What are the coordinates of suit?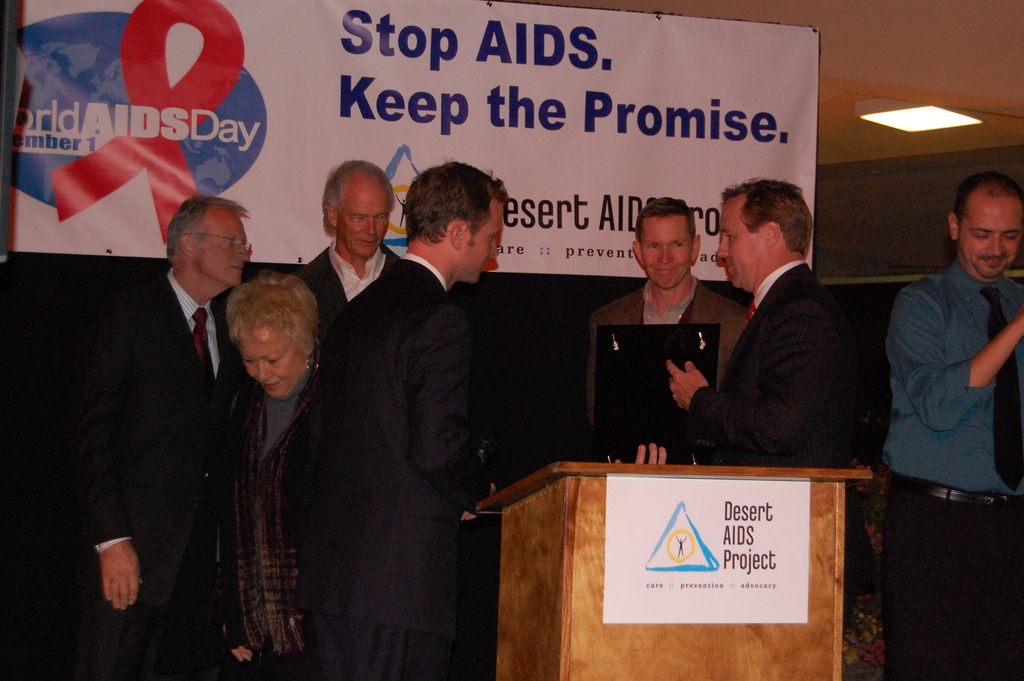
(left=586, top=282, right=754, bottom=425).
